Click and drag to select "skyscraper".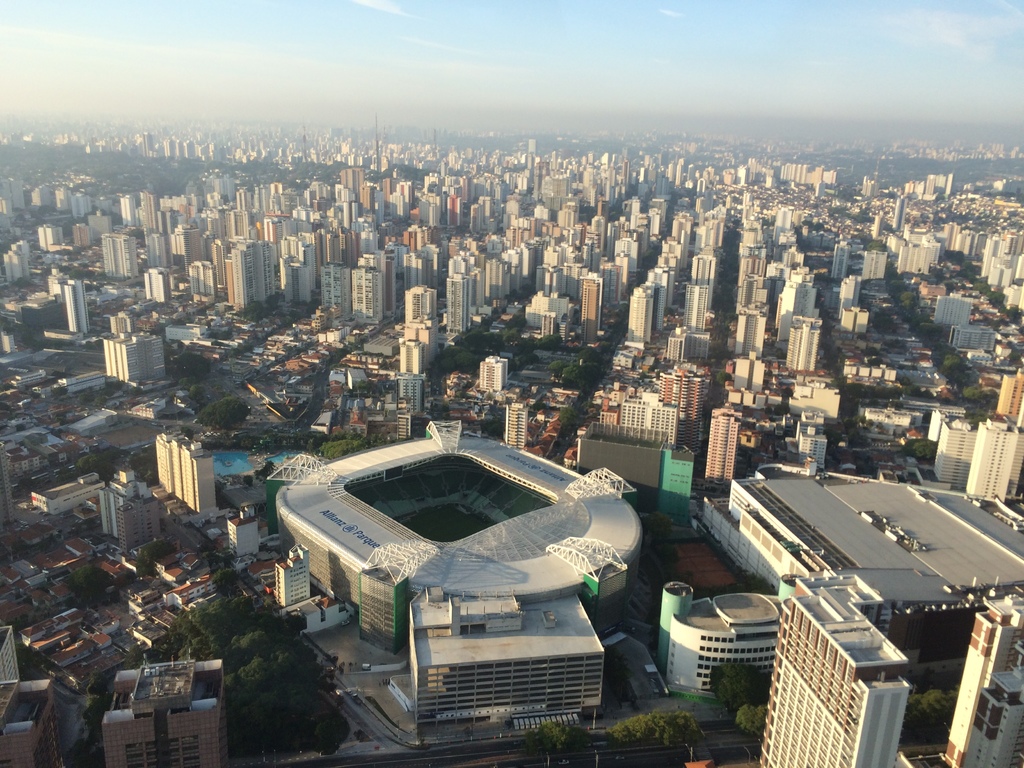
Selection: <box>401,283,434,361</box>.
